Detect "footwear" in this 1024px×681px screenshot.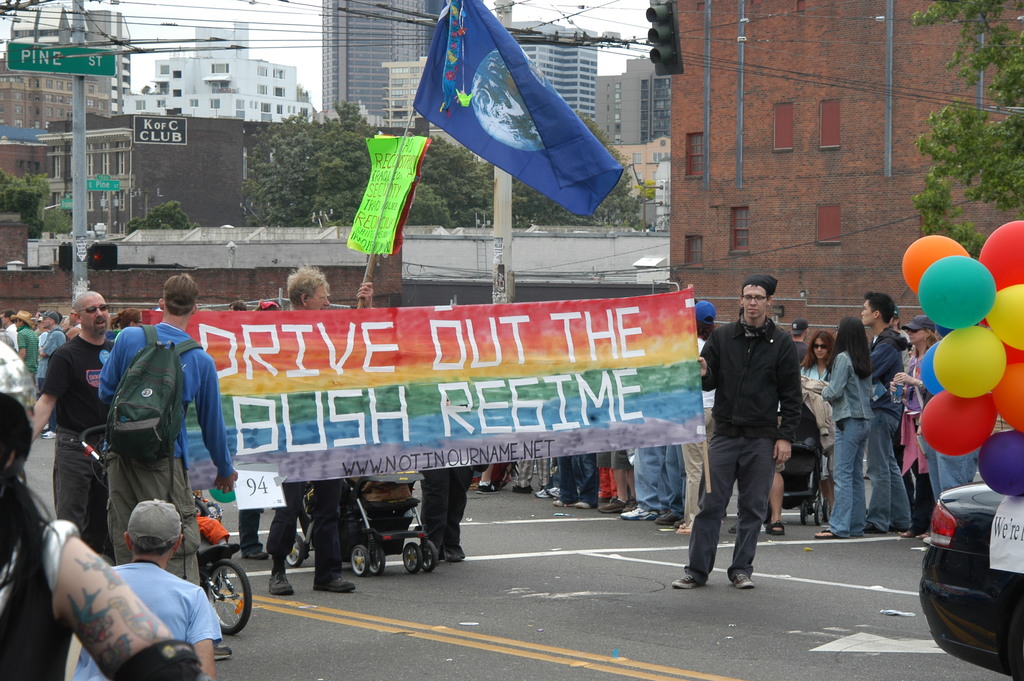
Detection: <bbox>652, 509, 680, 524</bbox>.
